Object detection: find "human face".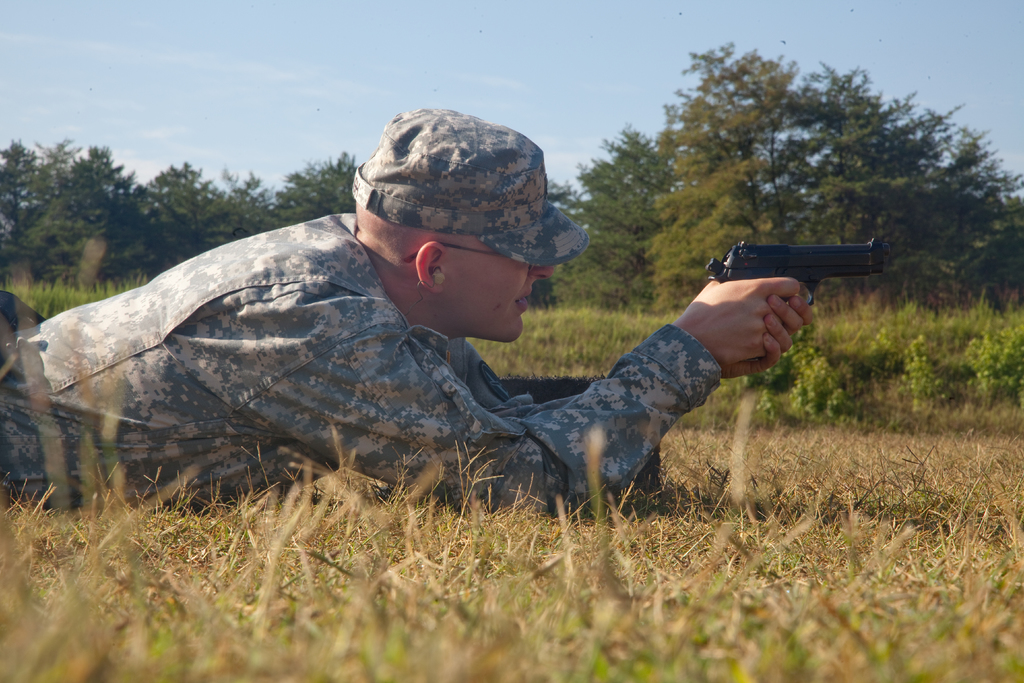
[446, 238, 556, 340].
